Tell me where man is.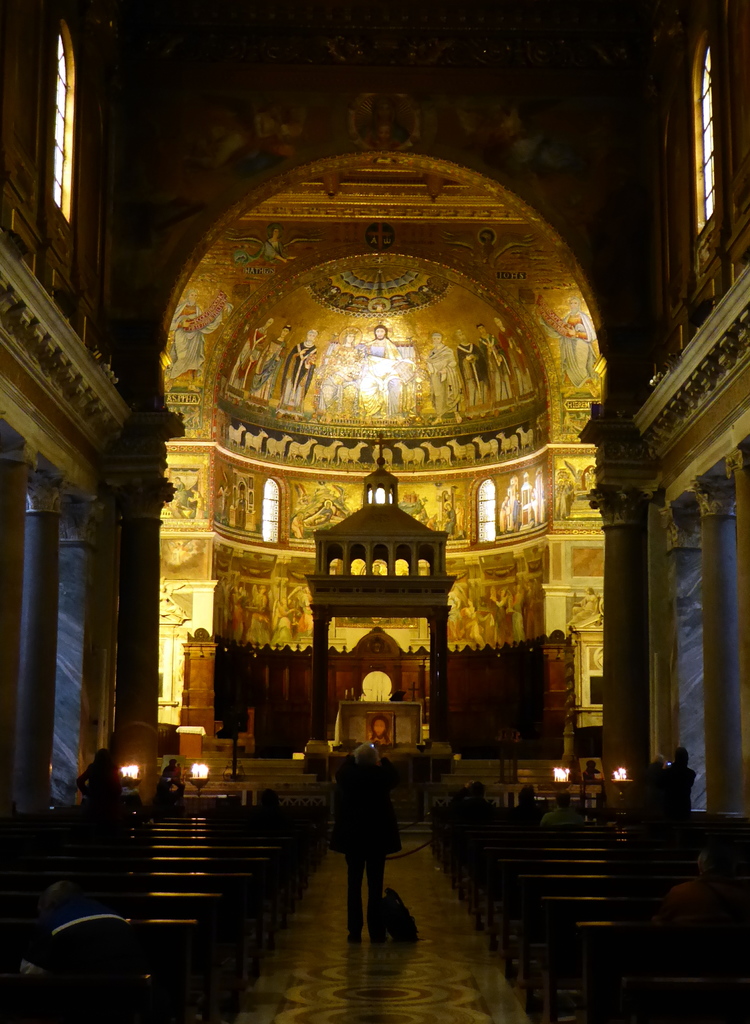
man is at region(224, 316, 273, 401).
